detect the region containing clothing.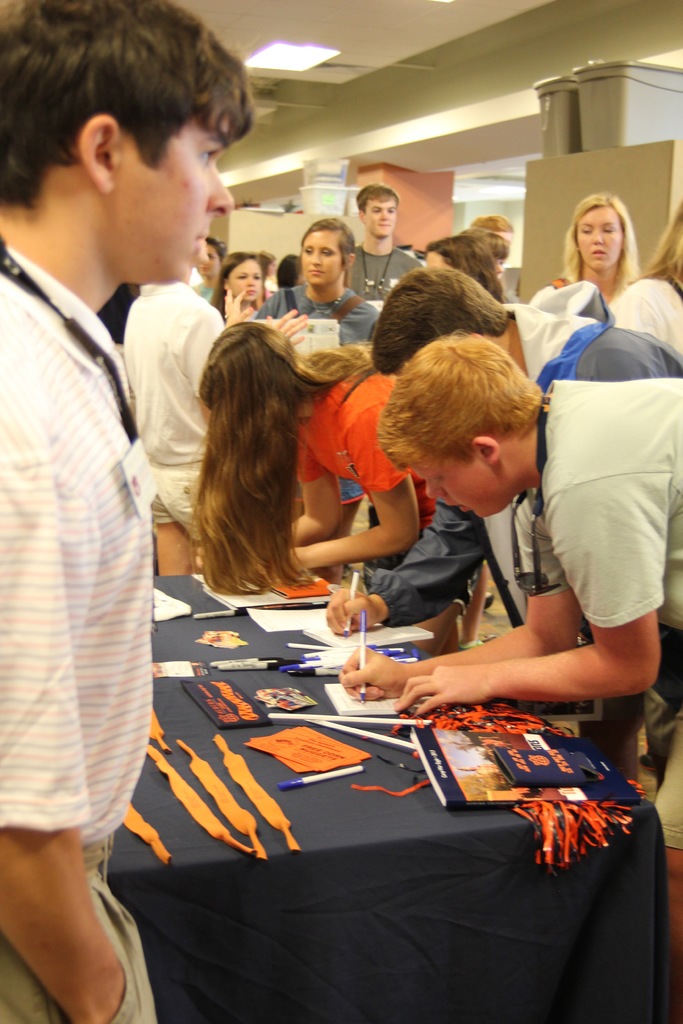
125, 271, 225, 536.
